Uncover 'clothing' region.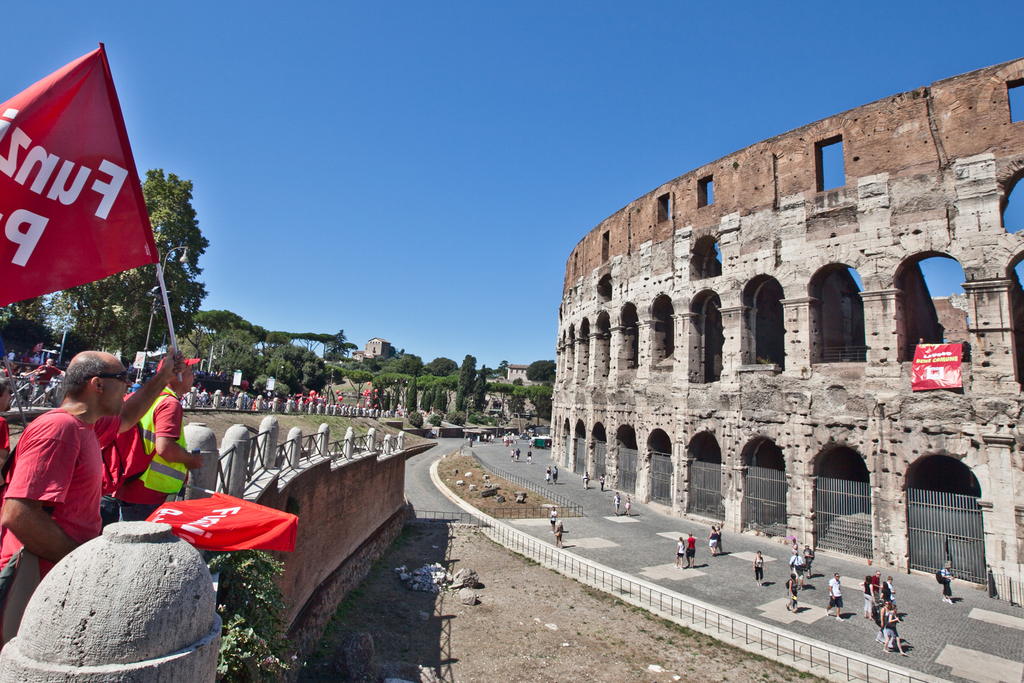
Uncovered: left=544, top=468, right=551, bottom=481.
